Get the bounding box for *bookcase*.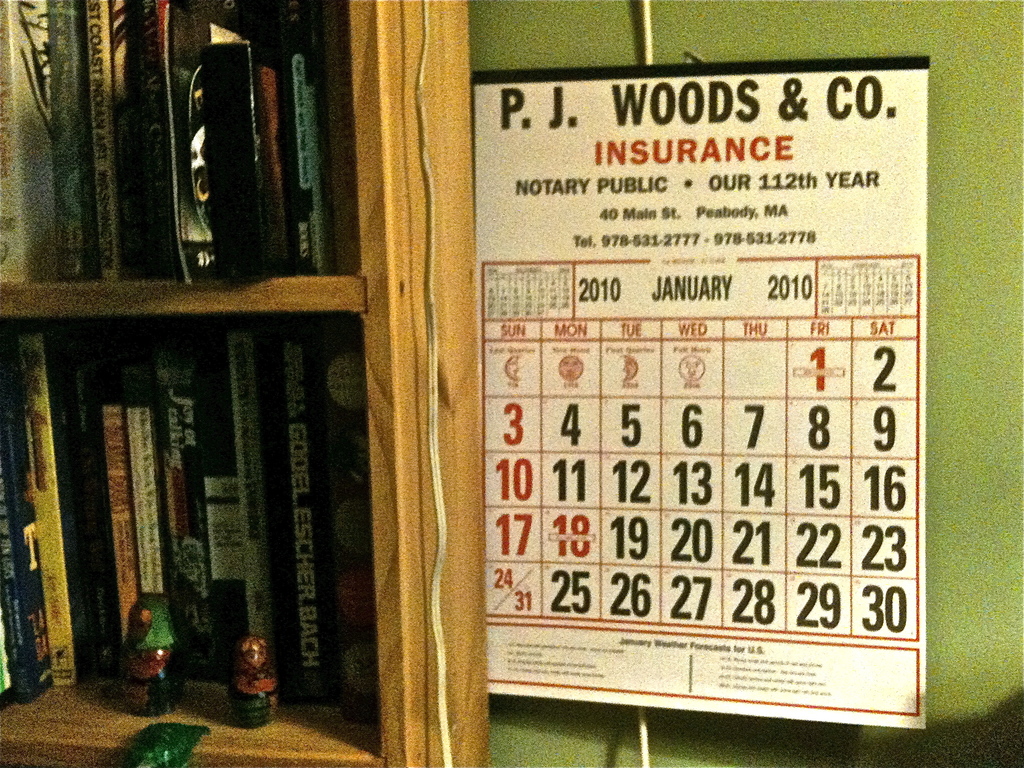
0:0:497:767.
